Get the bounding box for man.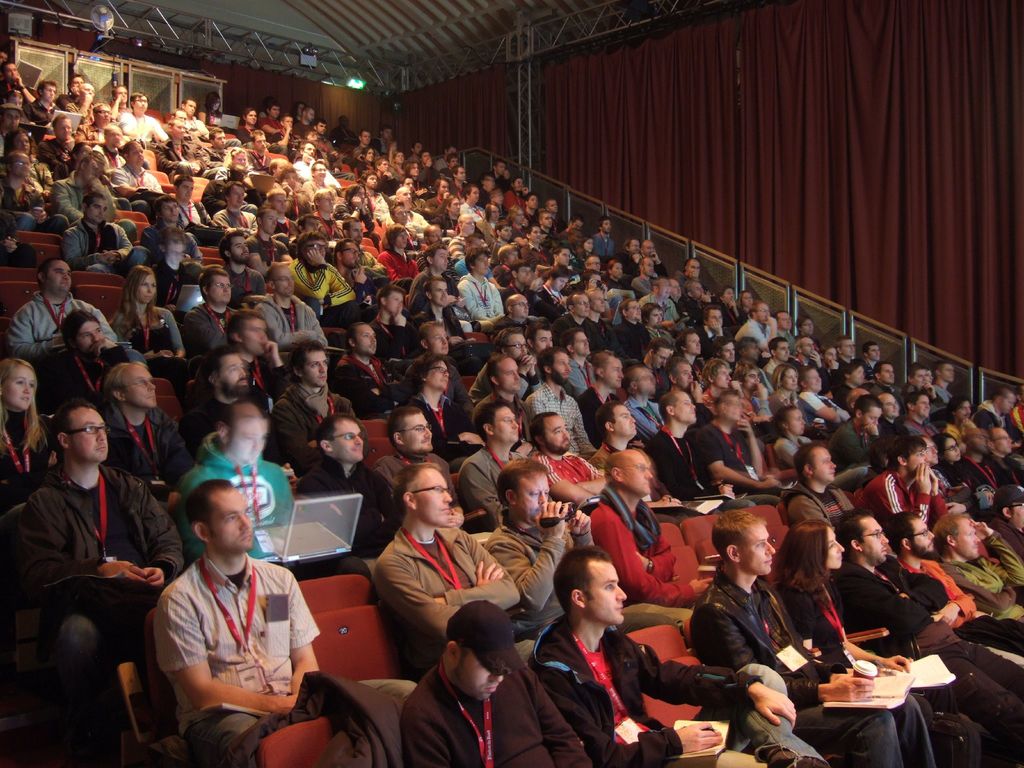
crop(684, 396, 788, 508).
